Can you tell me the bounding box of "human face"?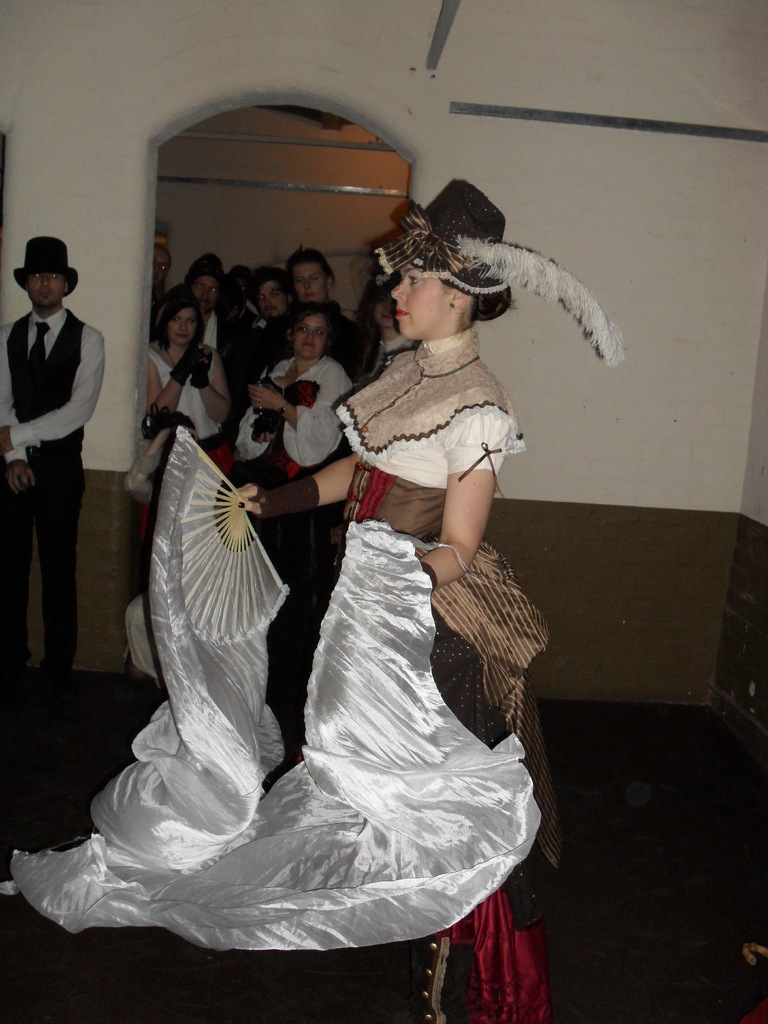
BBox(256, 279, 286, 314).
